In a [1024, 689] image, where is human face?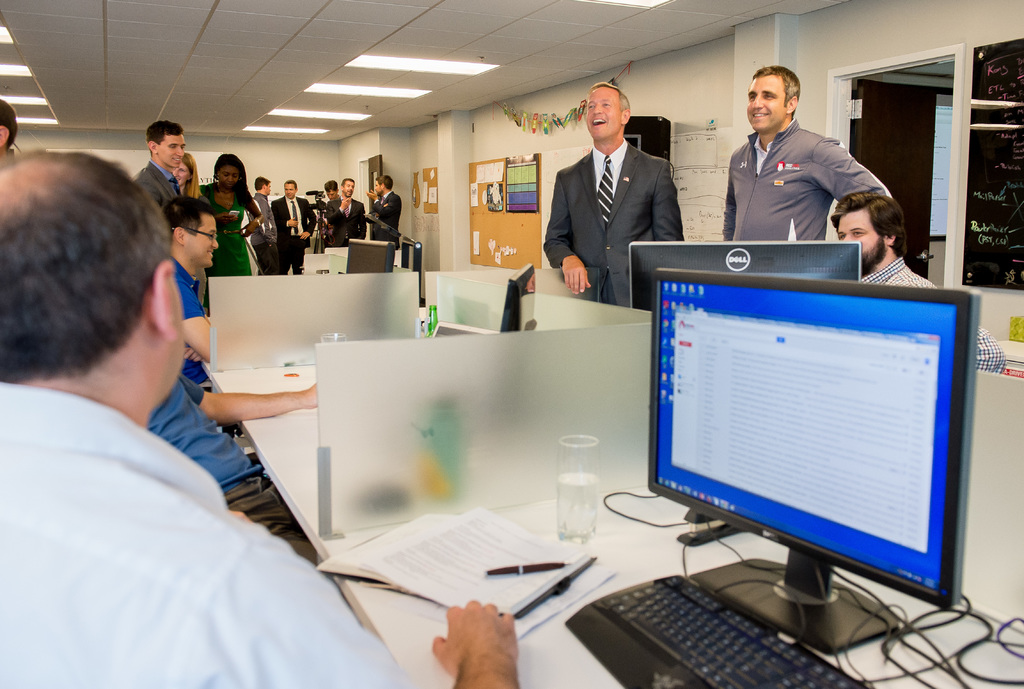
x1=749, y1=74, x2=787, y2=134.
